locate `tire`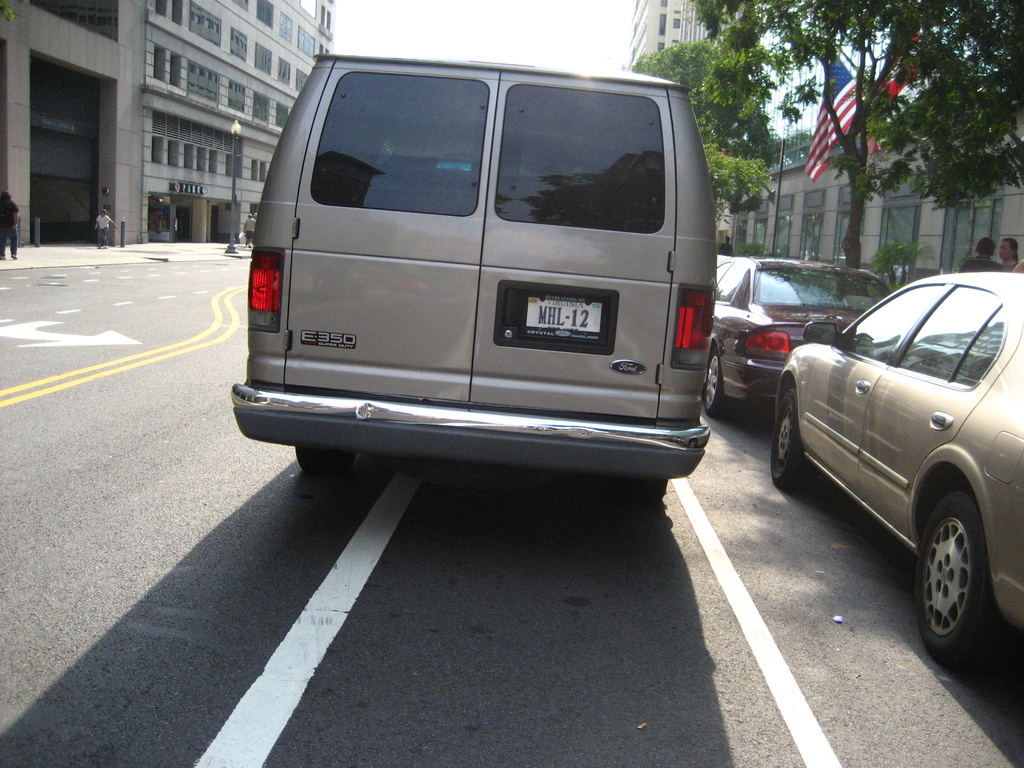
Rect(296, 444, 356, 471)
